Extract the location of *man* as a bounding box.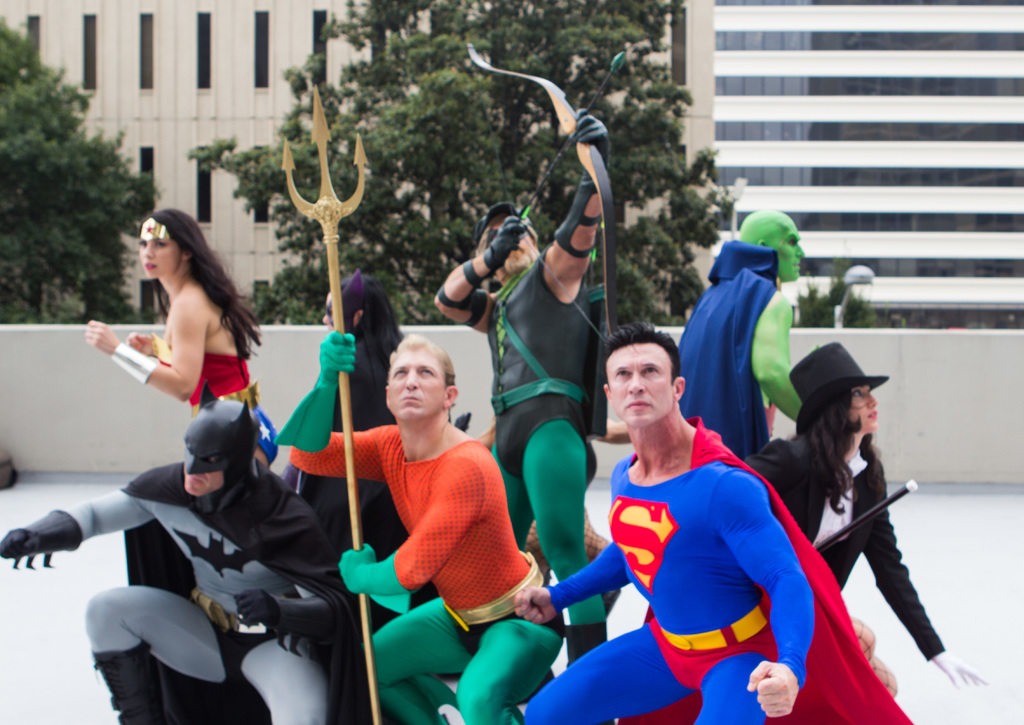
bbox=(0, 393, 367, 724).
